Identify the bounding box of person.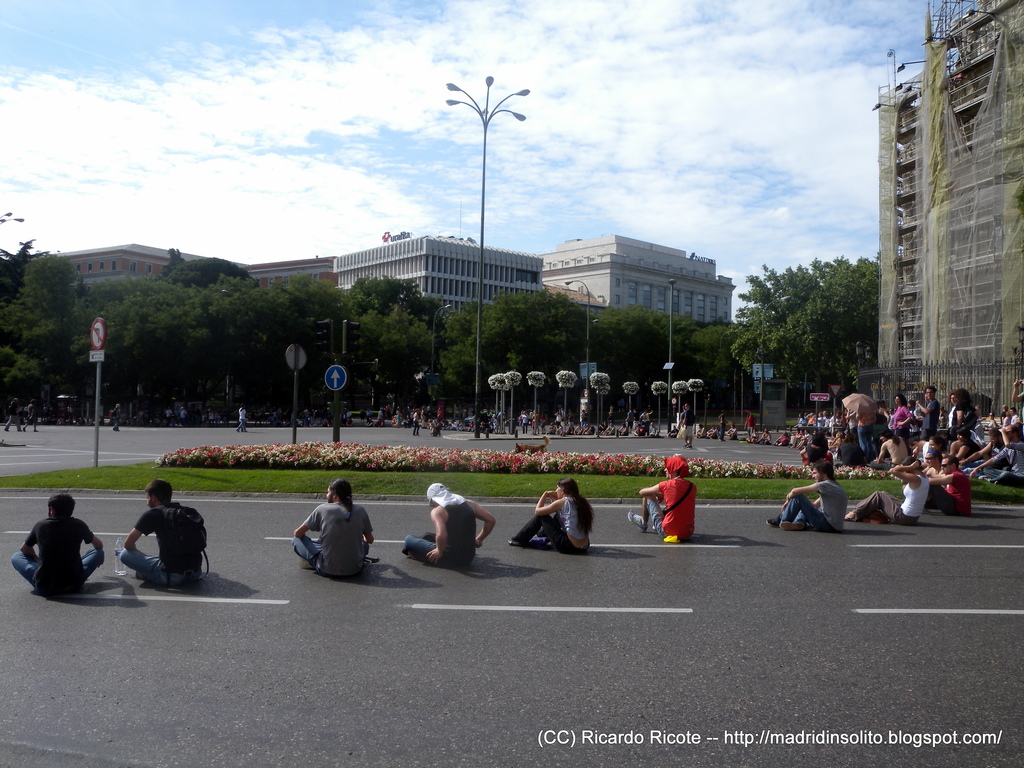
(left=118, top=478, right=211, bottom=588).
